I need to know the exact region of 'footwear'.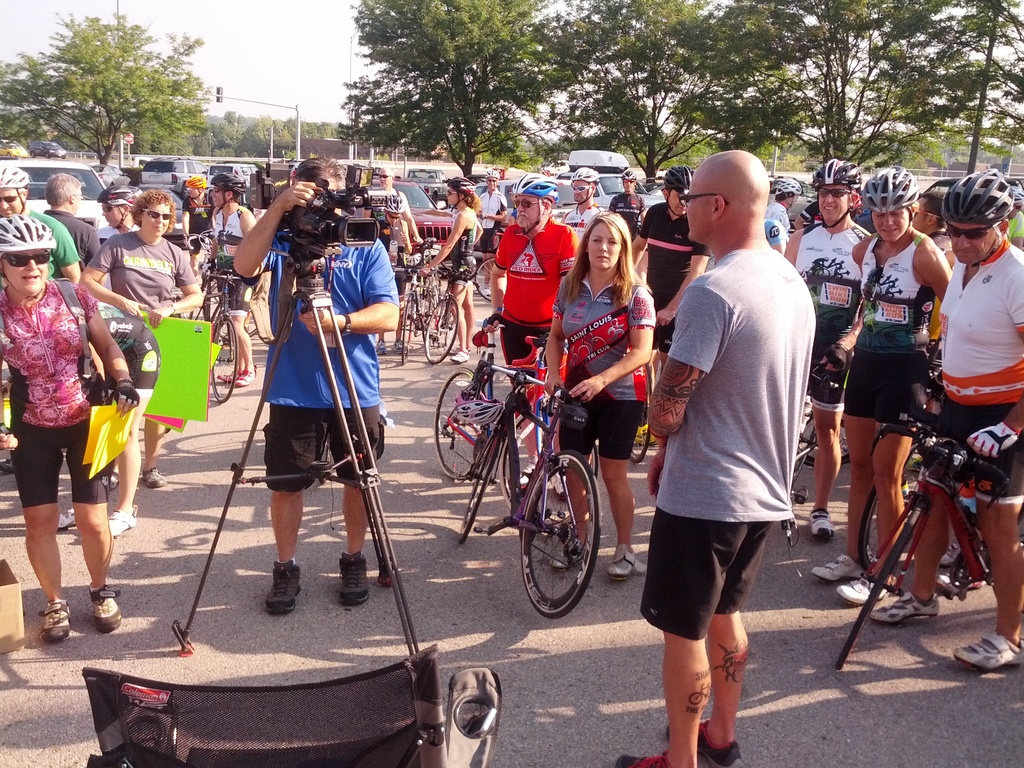
Region: 838 579 897 609.
